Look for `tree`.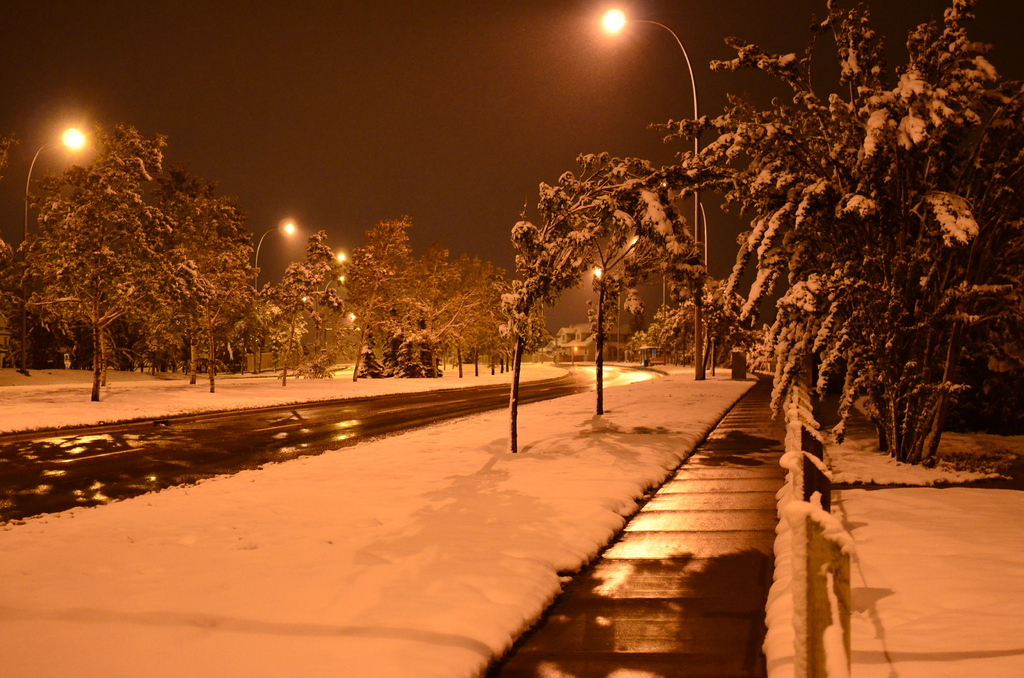
Found: x1=382 y1=309 x2=436 y2=382.
